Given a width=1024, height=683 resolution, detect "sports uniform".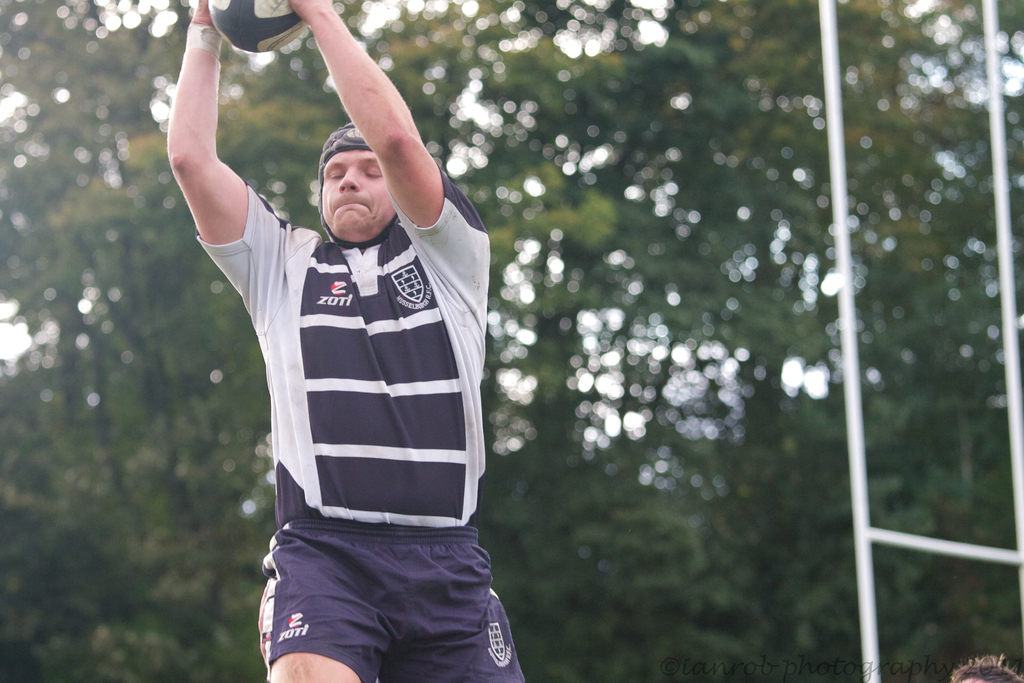
x1=195 y1=176 x2=522 y2=682.
